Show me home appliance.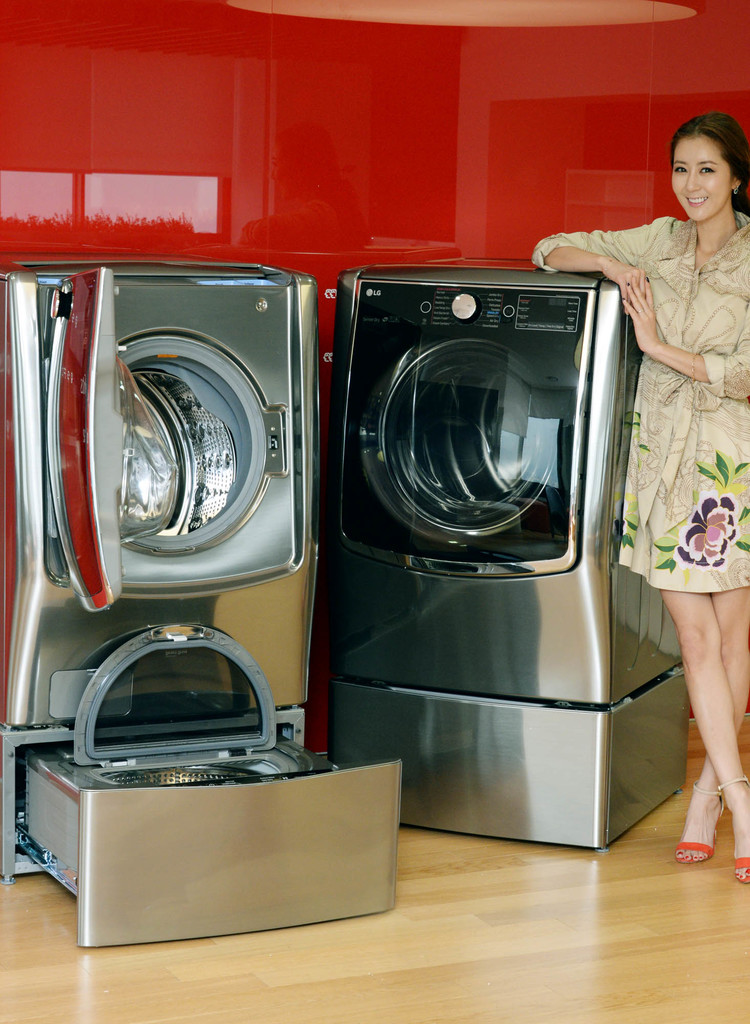
home appliance is here: (0,252,405,953).
